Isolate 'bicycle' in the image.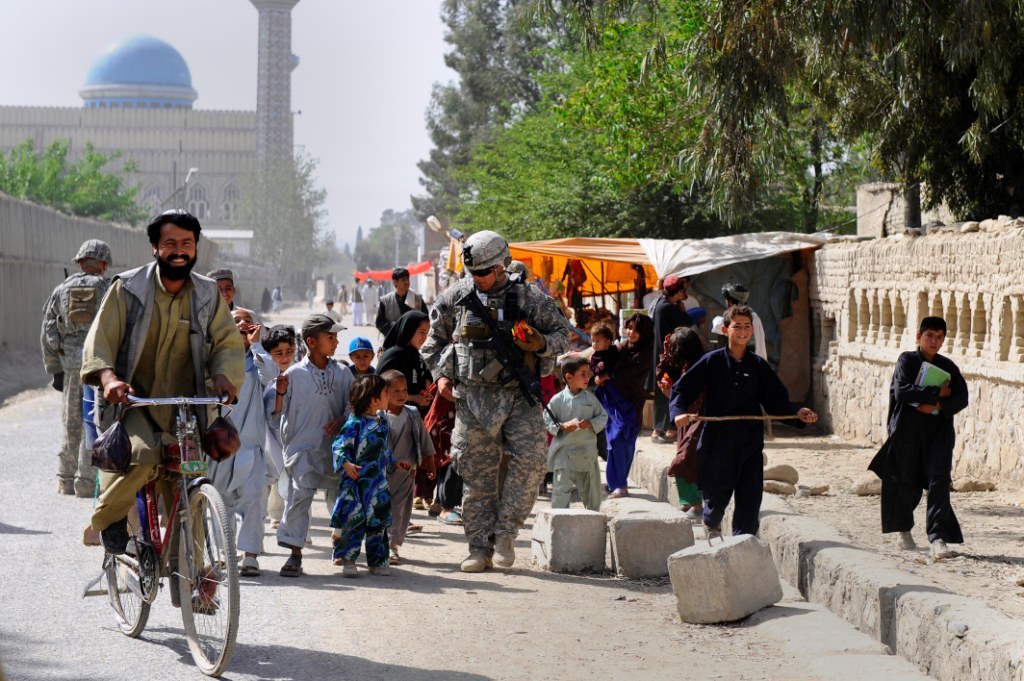
Isolated region: 86:376:239:668.
